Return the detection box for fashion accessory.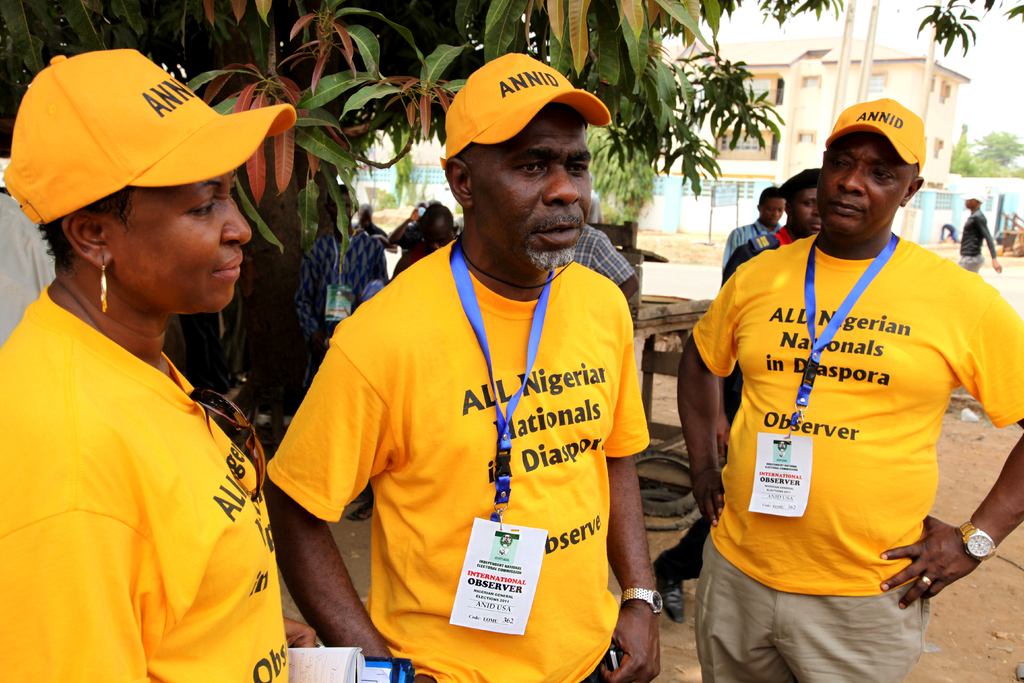
rect(0, 41, 296, 233).
